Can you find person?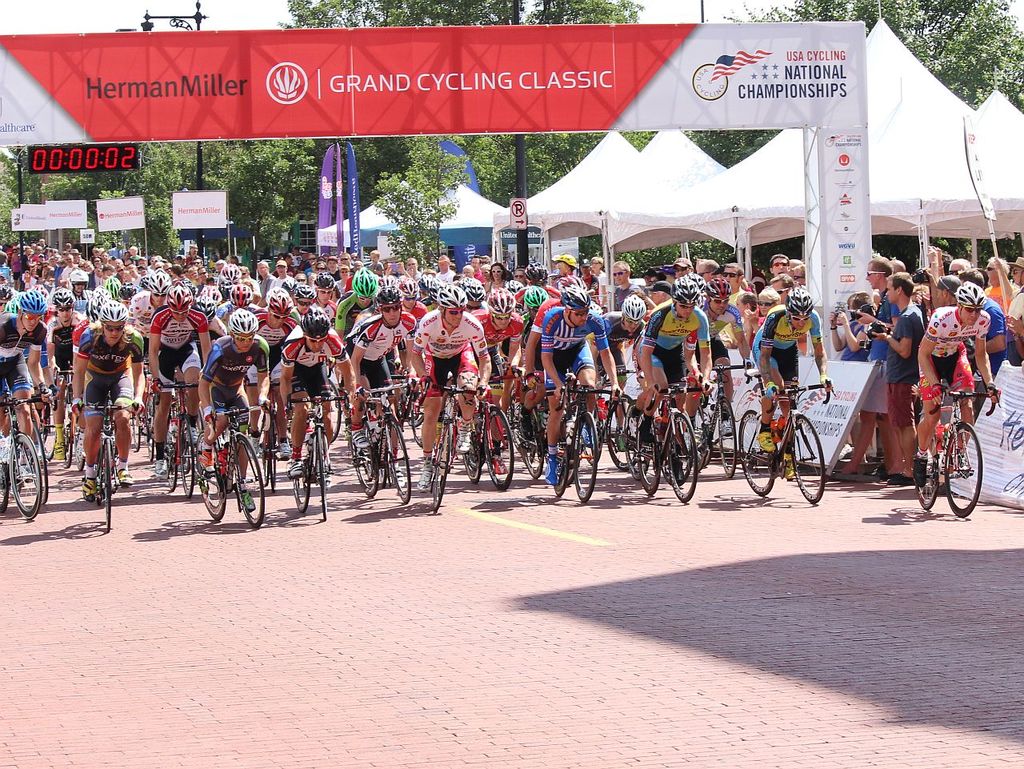
Yes, bounding box: detection(149, 285, 214, 475).
